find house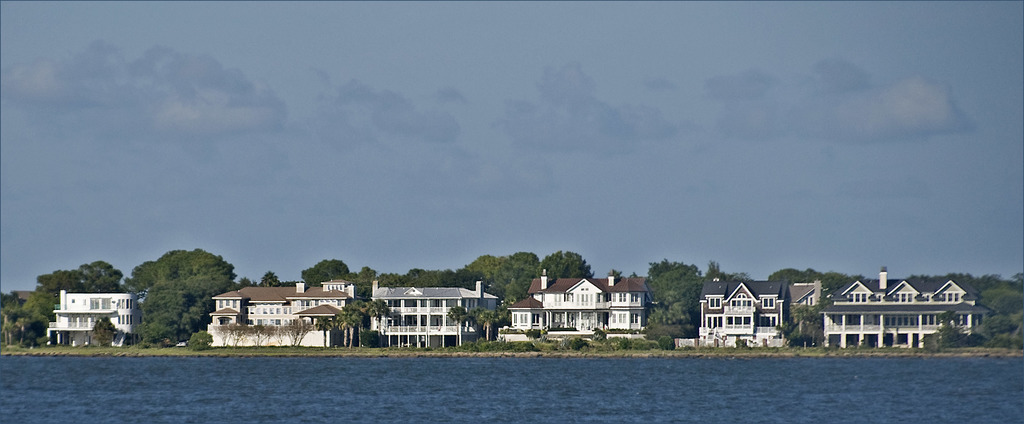
x1=691, y1=273, x2=783, y2=346
